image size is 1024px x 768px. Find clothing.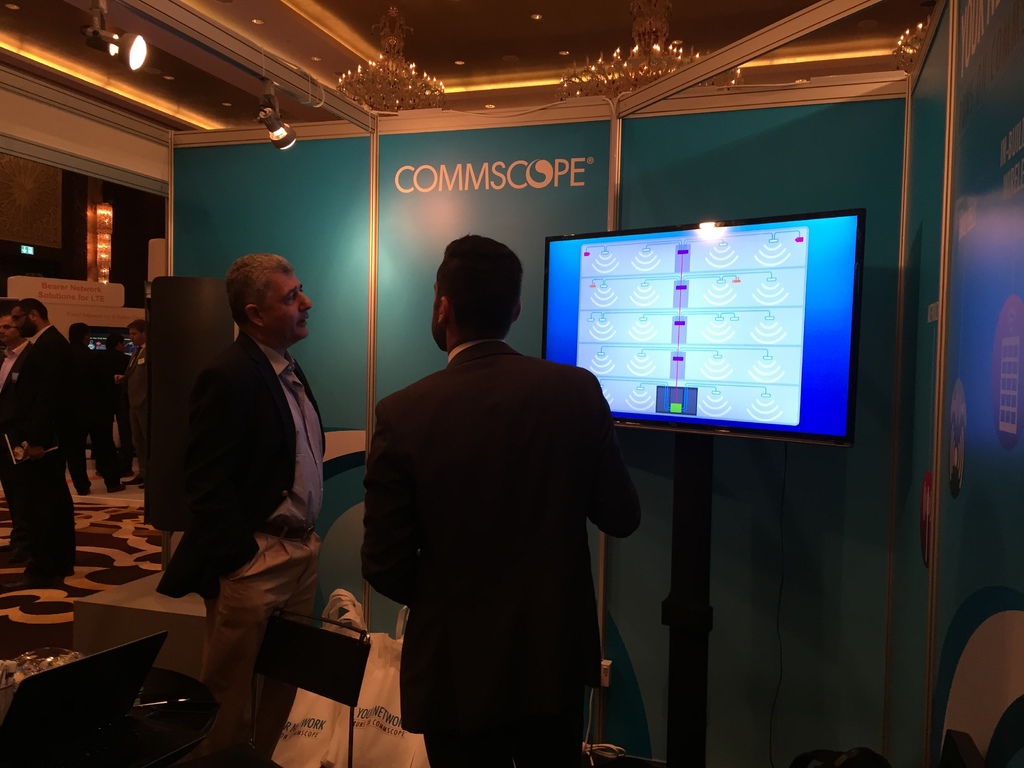
<box>157,324,328,767</box>.
